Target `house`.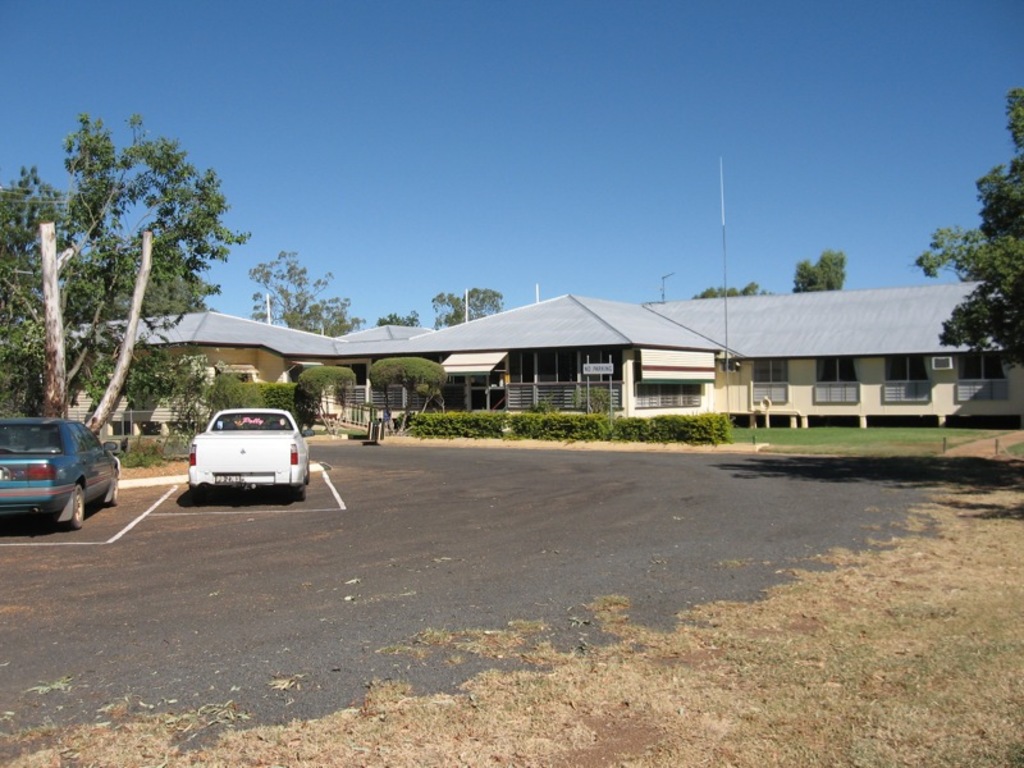
Target region: 271/328/394/407.
